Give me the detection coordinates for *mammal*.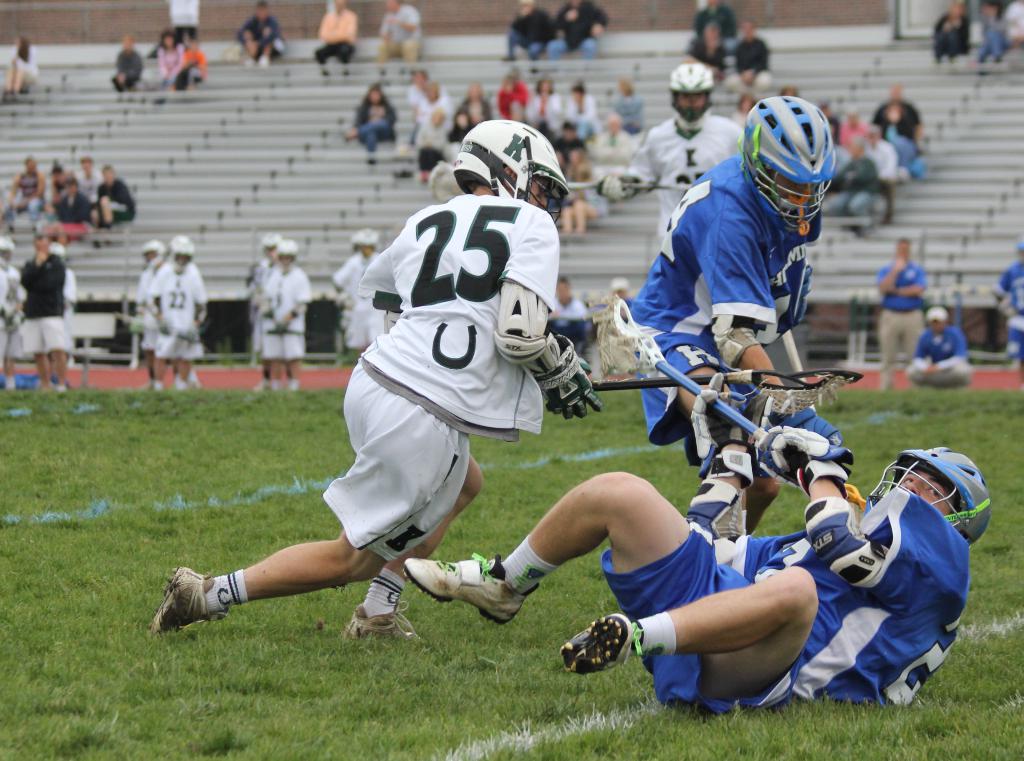
Rect(187, 171, 548, 641).
